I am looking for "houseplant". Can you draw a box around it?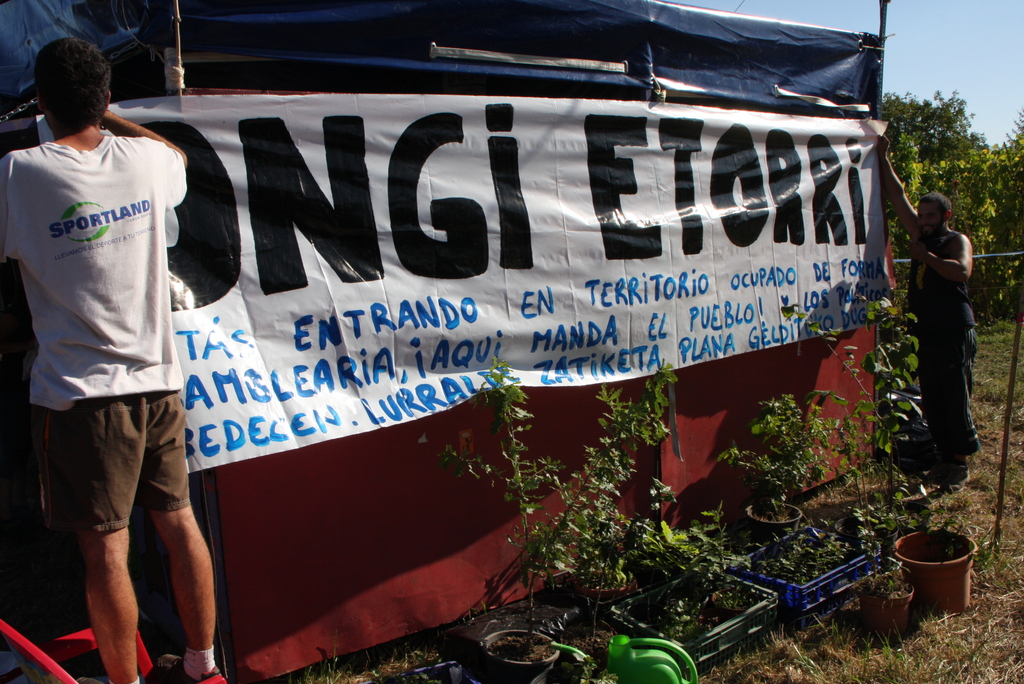
Sure, the bounding box is select_region(733, 520, 890, 630).
